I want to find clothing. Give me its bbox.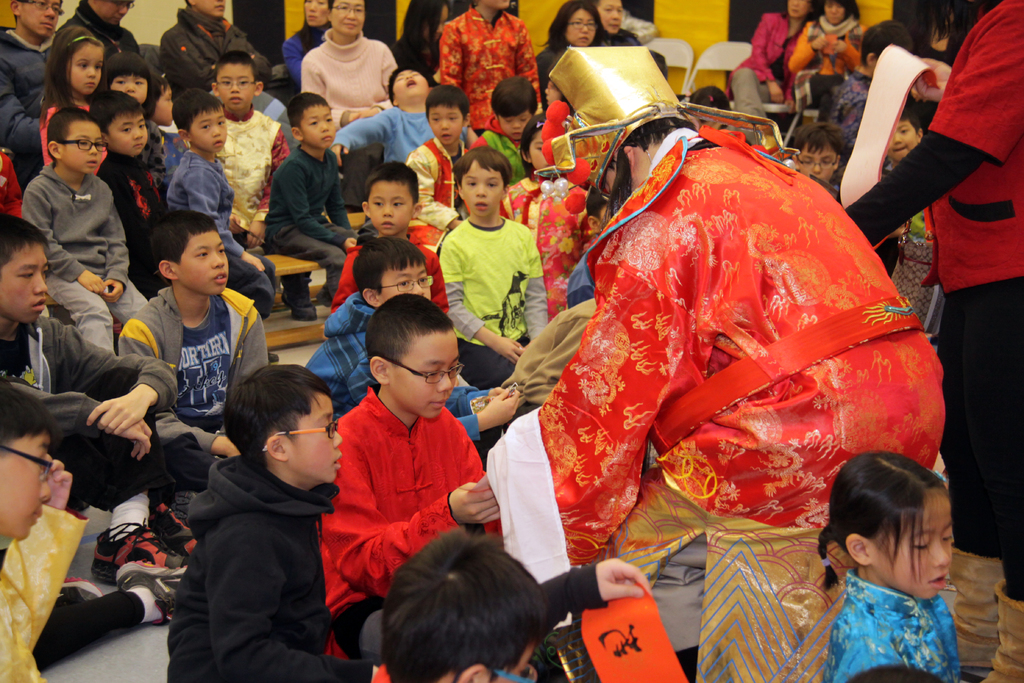
left=496, top=119, right=948, bottom=682.
